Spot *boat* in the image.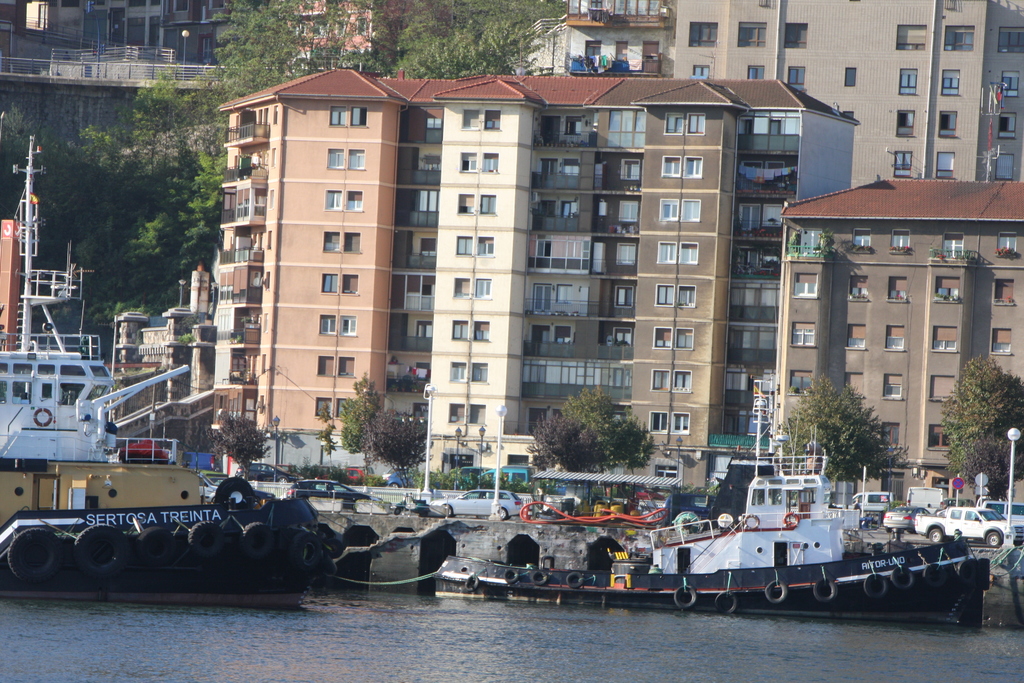
*boat* found at BBox(0, 133, 343, 608).
